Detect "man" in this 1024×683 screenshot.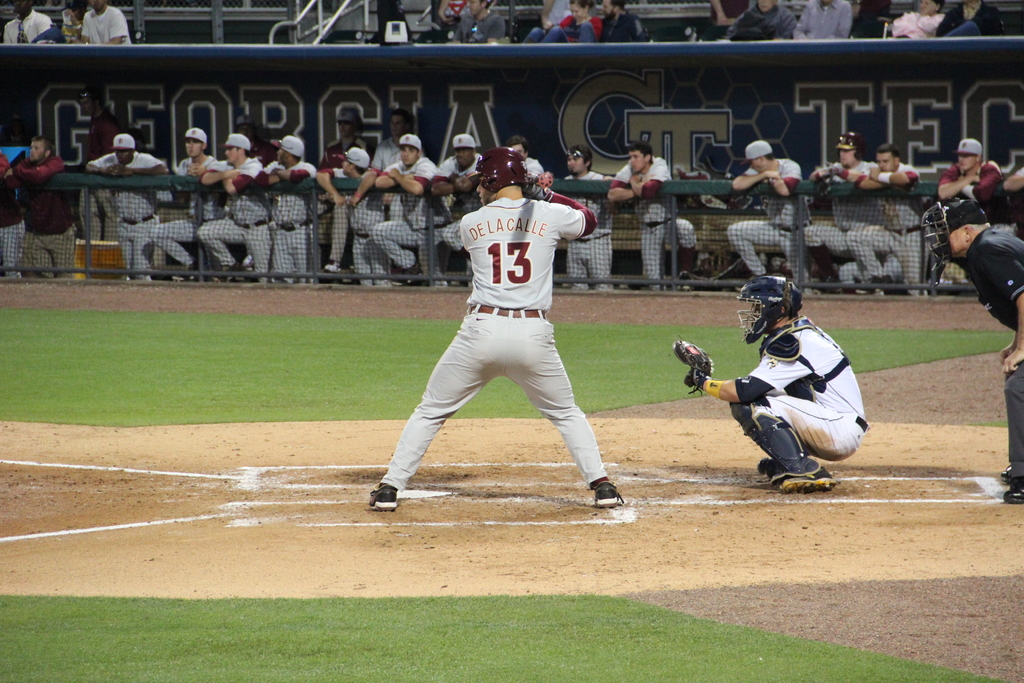
Detection: <bbox>198, 132, 275, 283</bbox>.
